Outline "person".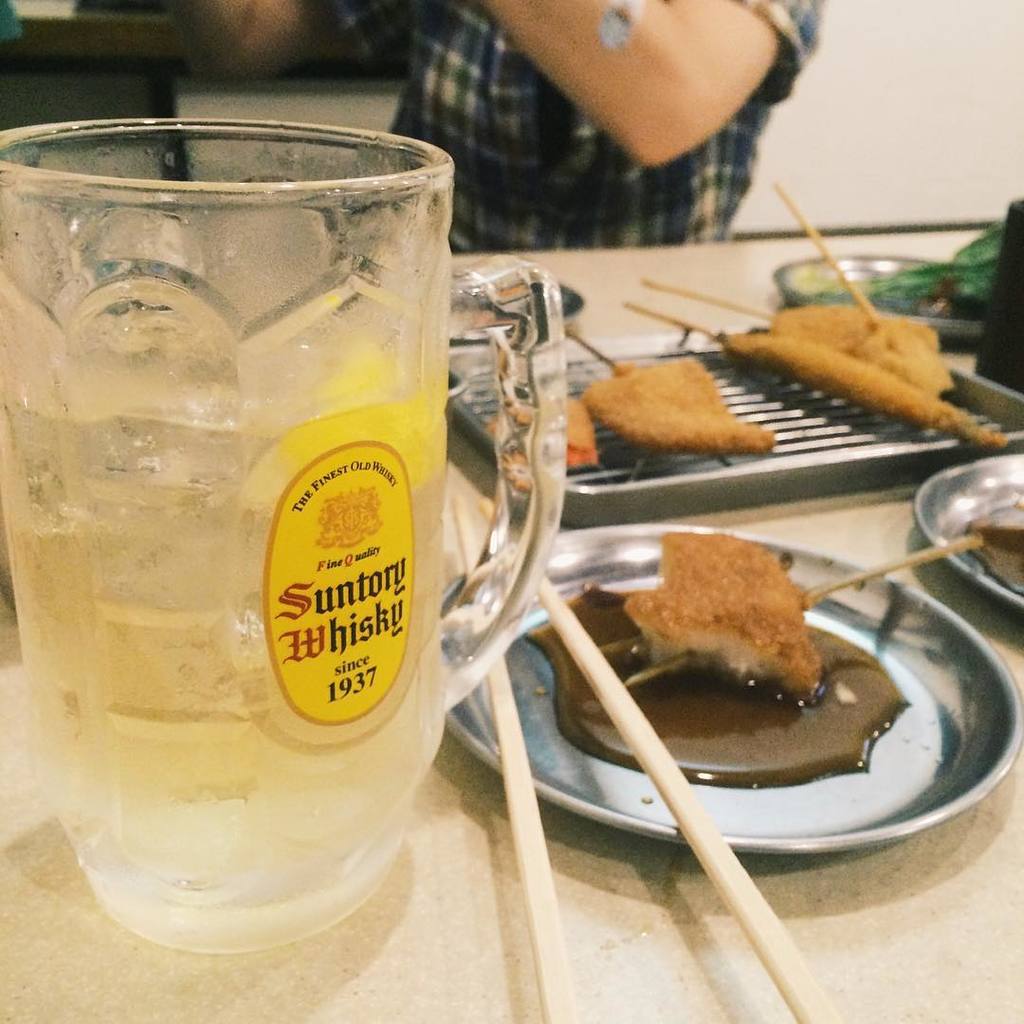
Outline: [x1=179, y1=0, x2=829, y2=251].
